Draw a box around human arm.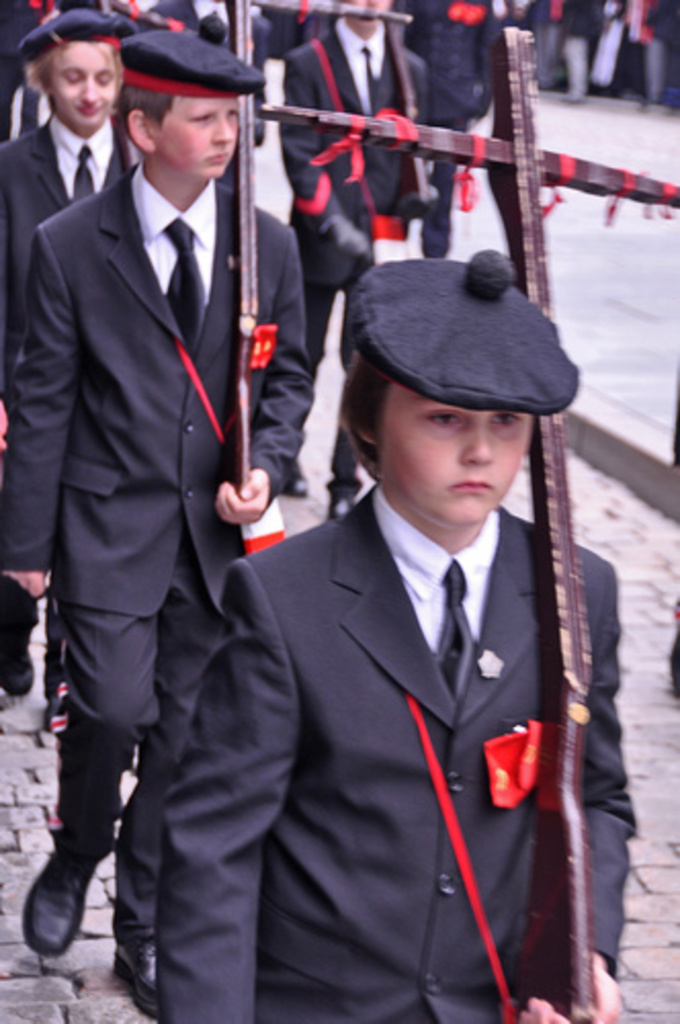
l=289, t=51, r=371, b=266.
